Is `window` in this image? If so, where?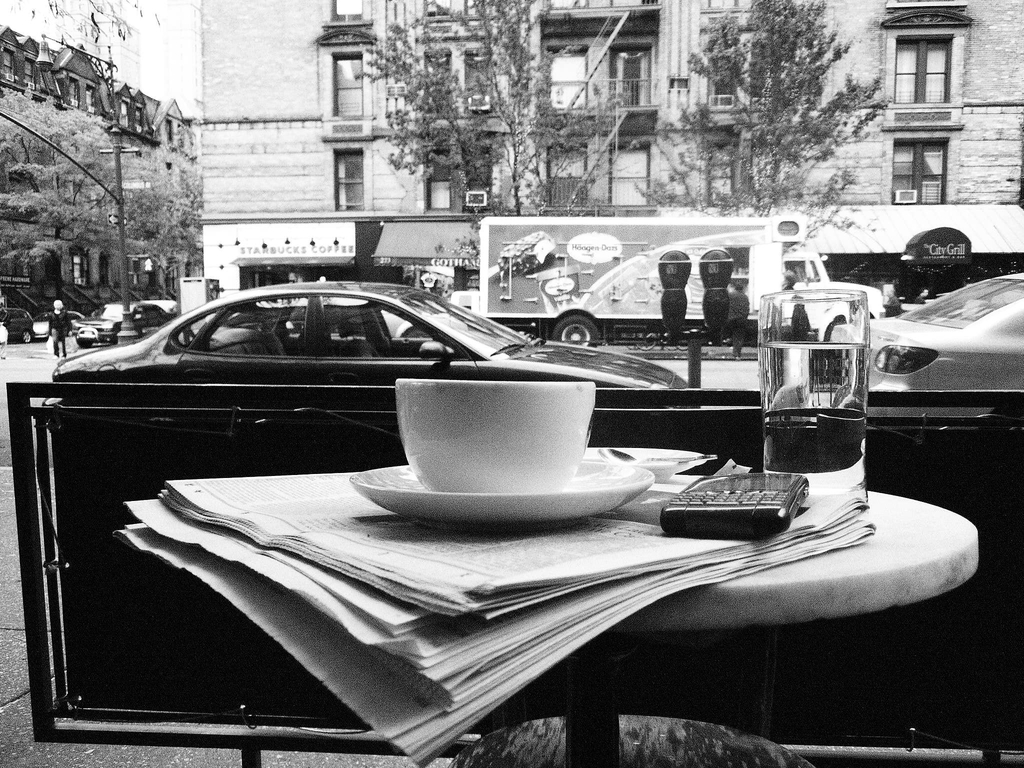
Yes, at [70,240,92,291].
